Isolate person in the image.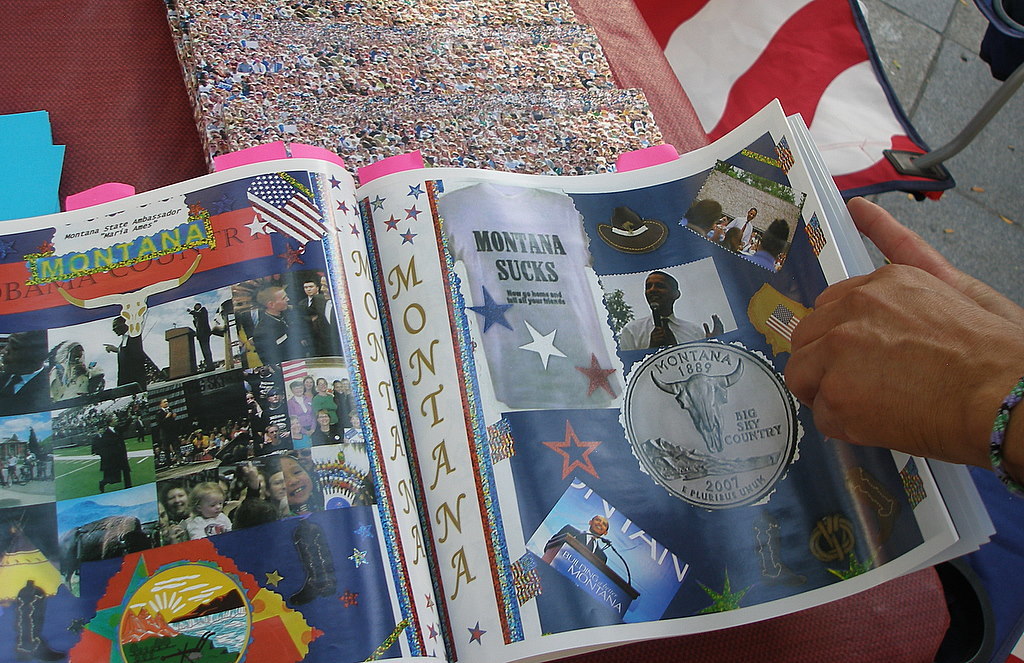
Isolated region: <box>92,410,136,490</box>.
